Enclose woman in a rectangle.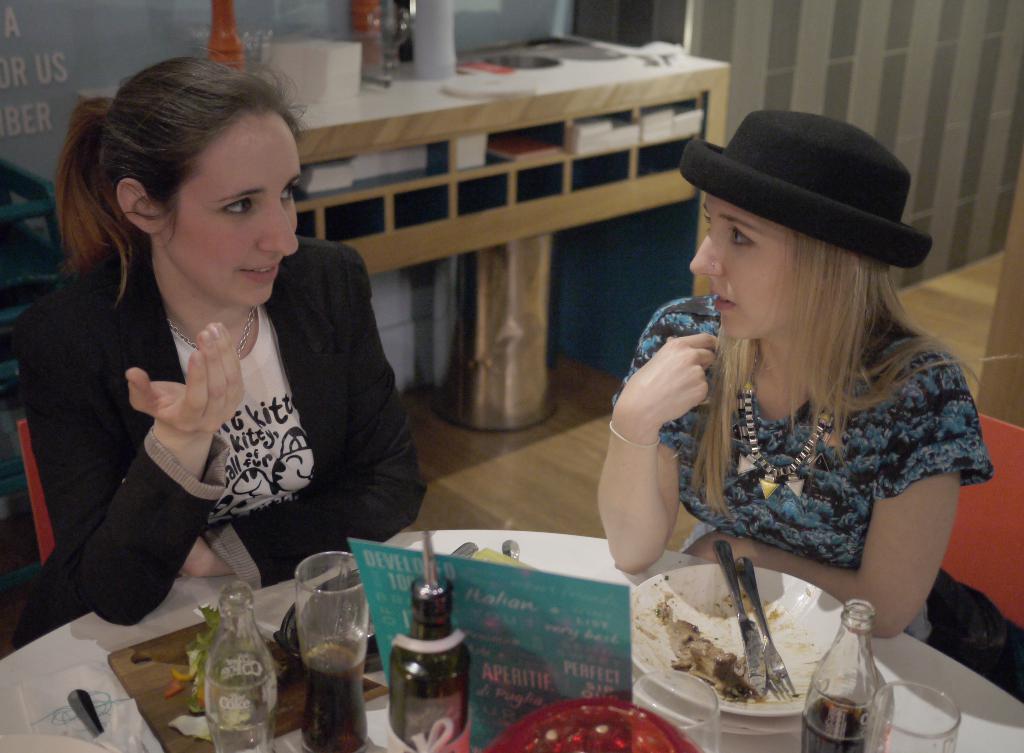
17:58:415:670.
